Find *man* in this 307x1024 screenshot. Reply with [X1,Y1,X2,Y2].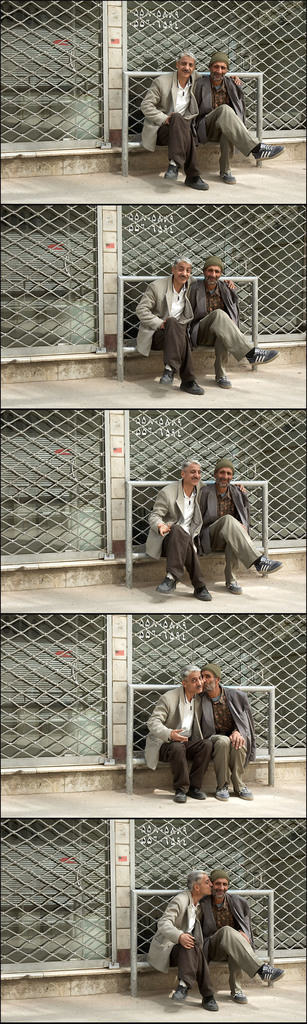
[197,666,256,802].
